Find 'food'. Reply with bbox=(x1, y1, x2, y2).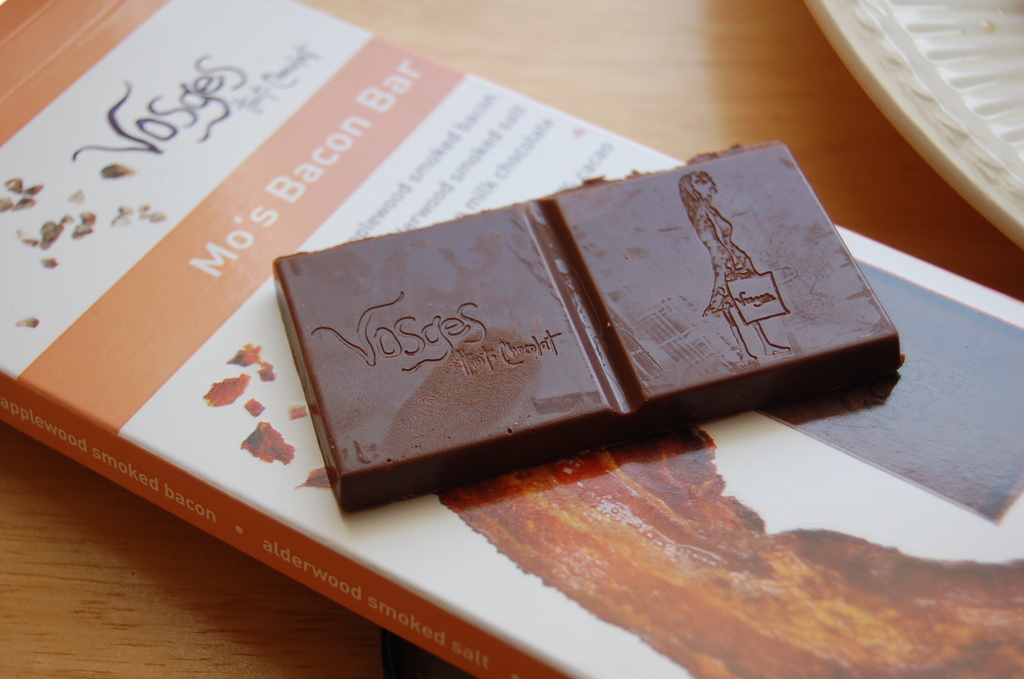
bbox=(286, 404, 309, 418).
